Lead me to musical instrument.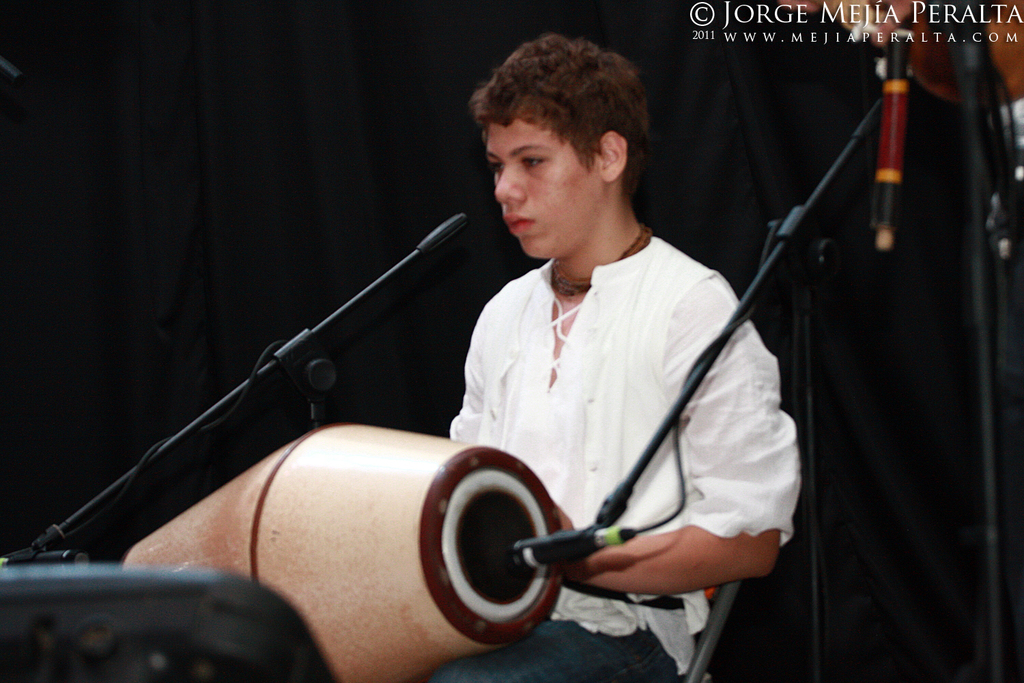
Lead to [115,419,567,682].
